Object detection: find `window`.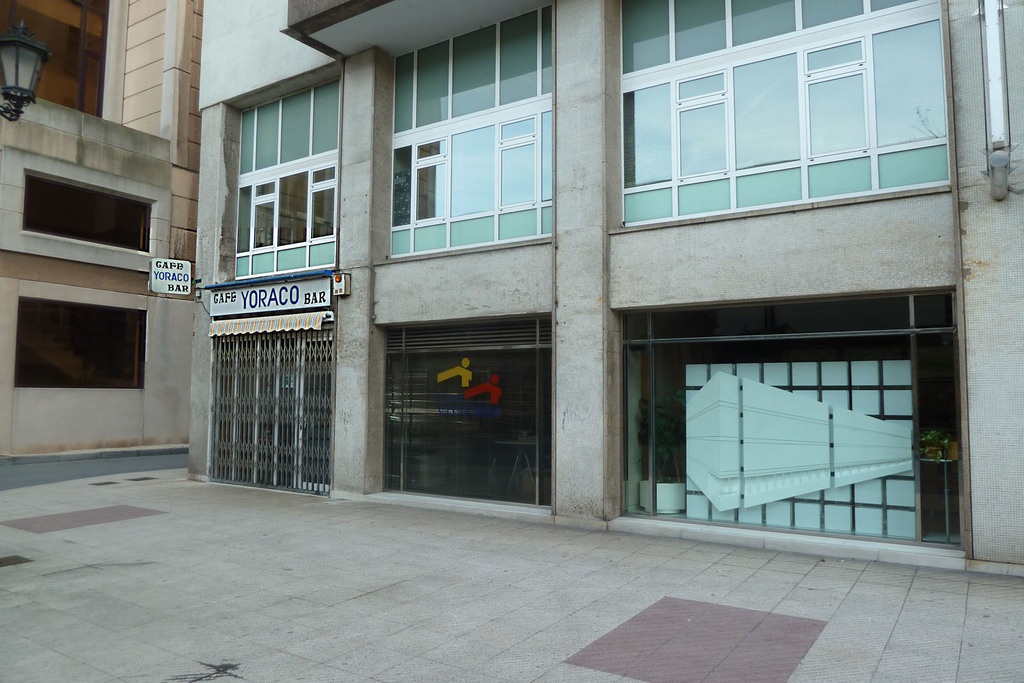
x1=234 y1=155 x2=337 y2=257.
